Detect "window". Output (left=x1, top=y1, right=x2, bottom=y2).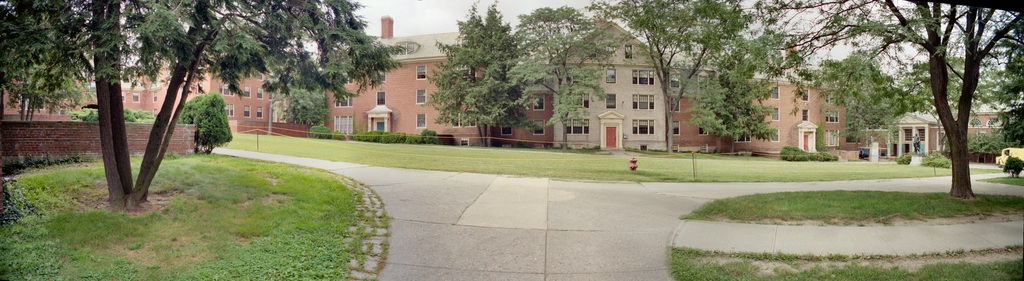
(left=378, top=92, right=385, bottom=109).
